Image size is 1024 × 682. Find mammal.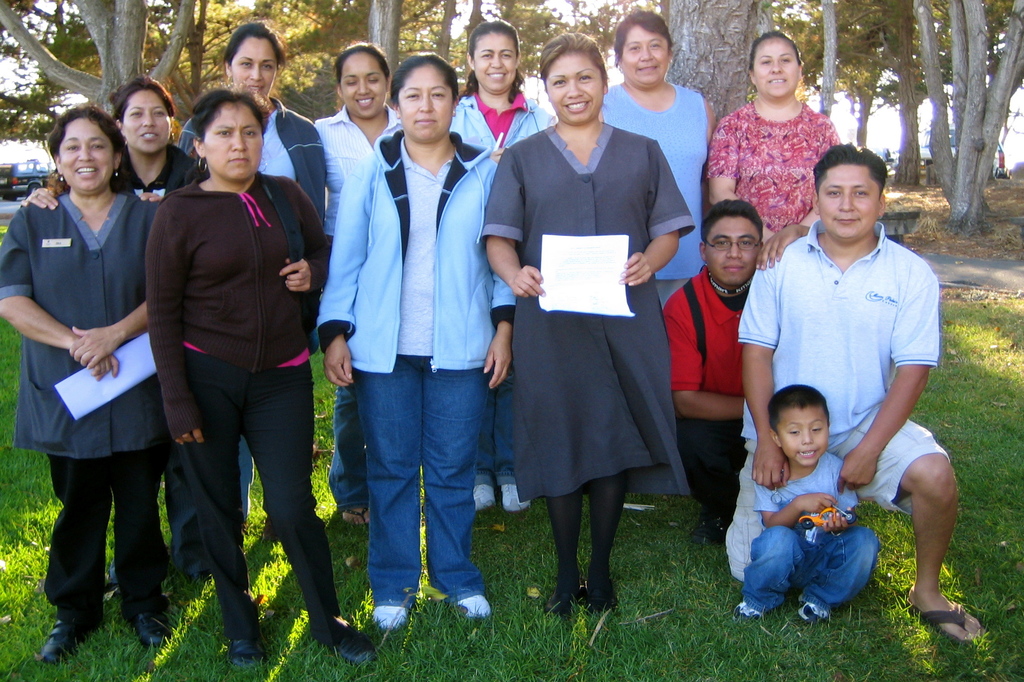
bbox=(312, 49, 517, 638).
